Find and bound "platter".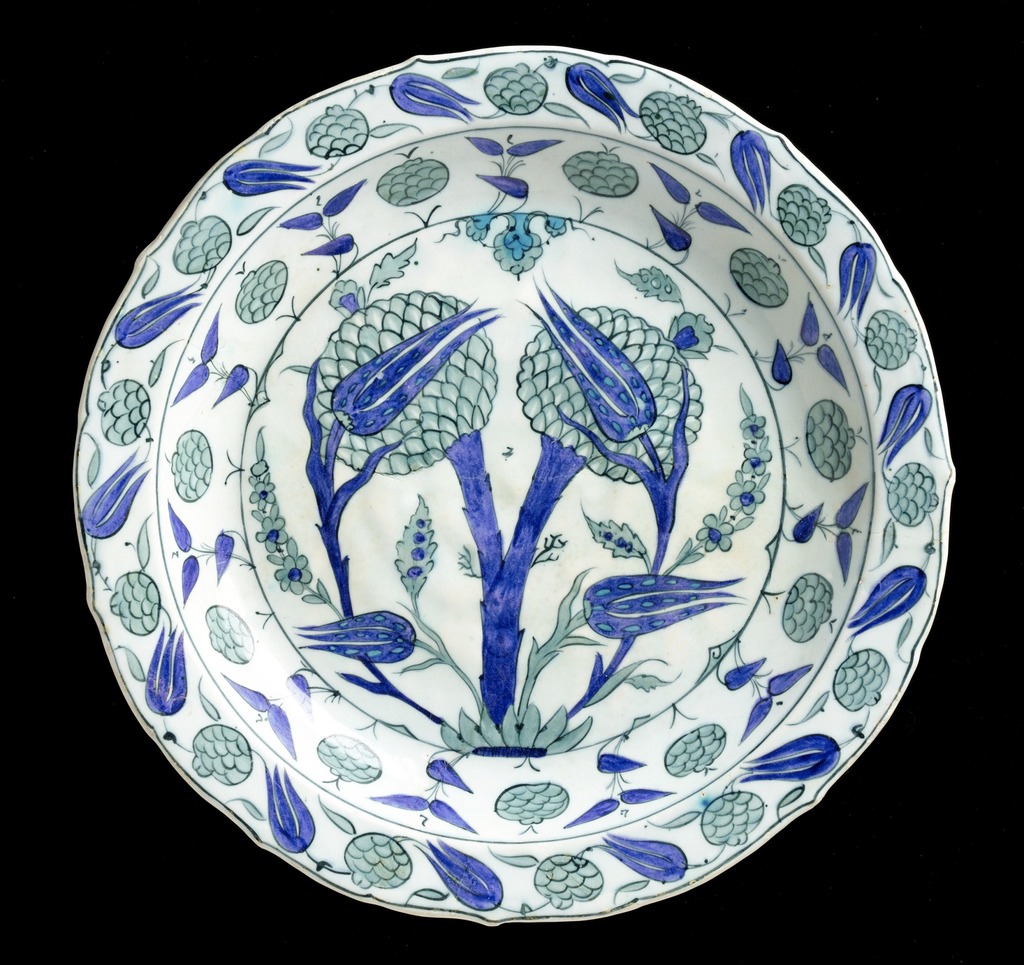
Bound: 71 43 950 924.
